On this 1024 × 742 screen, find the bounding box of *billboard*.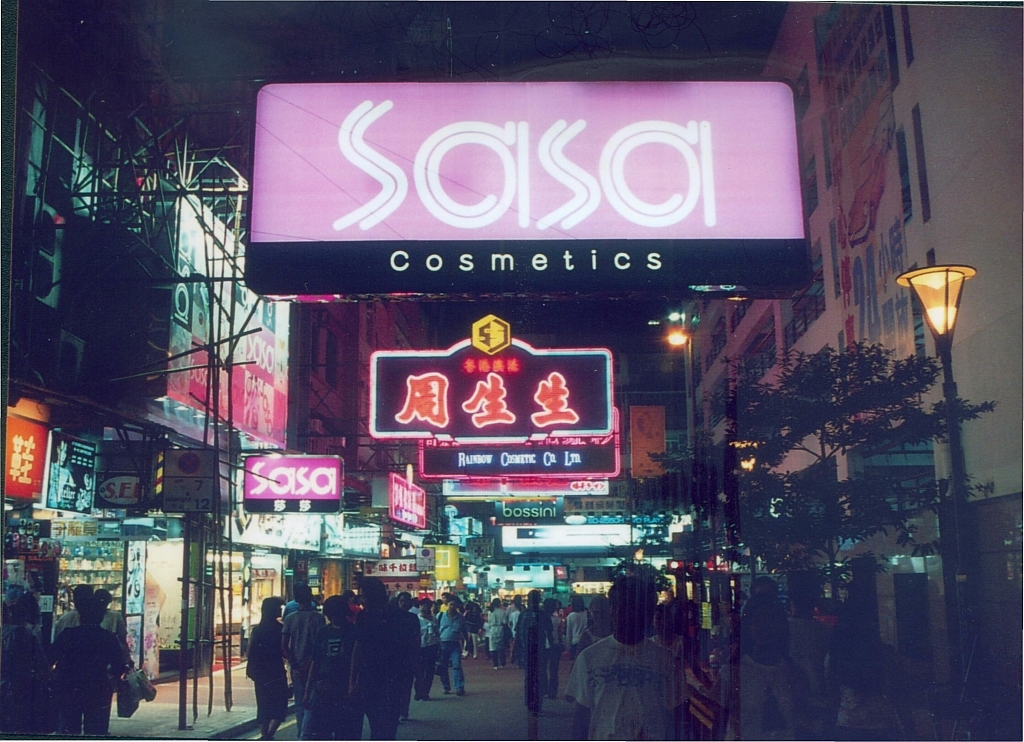
Bounding box: [x1=417, y1=436, x2=617, y2=475].
